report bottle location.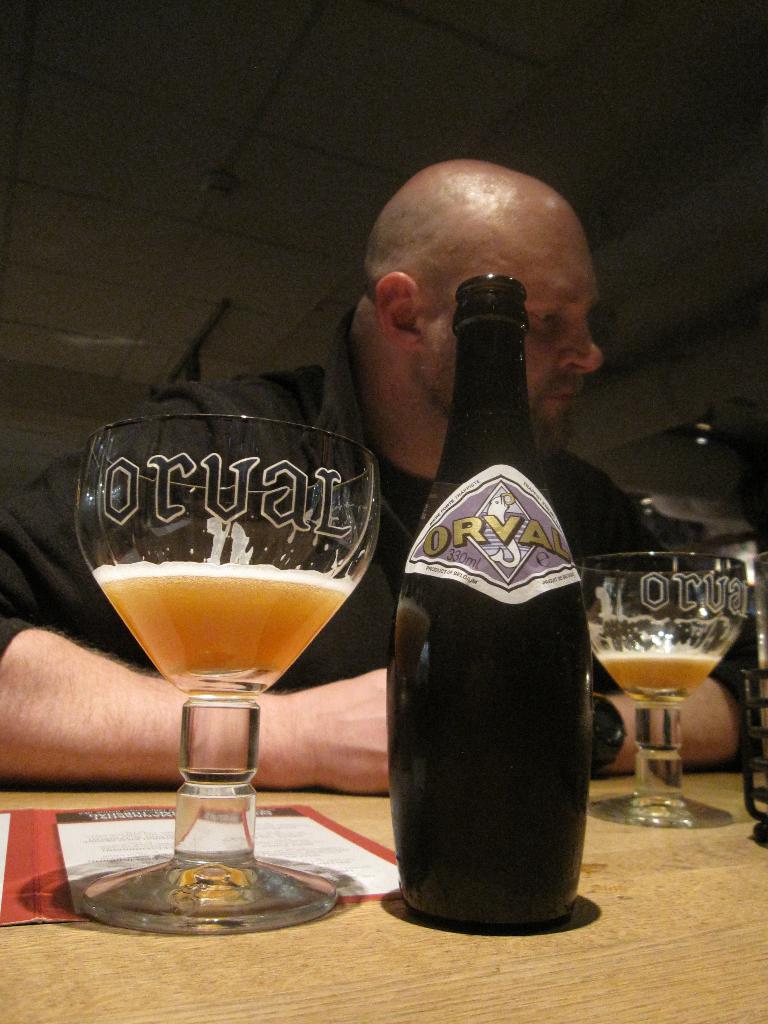
Report: <region>386, 269, 592, 937</region>.
